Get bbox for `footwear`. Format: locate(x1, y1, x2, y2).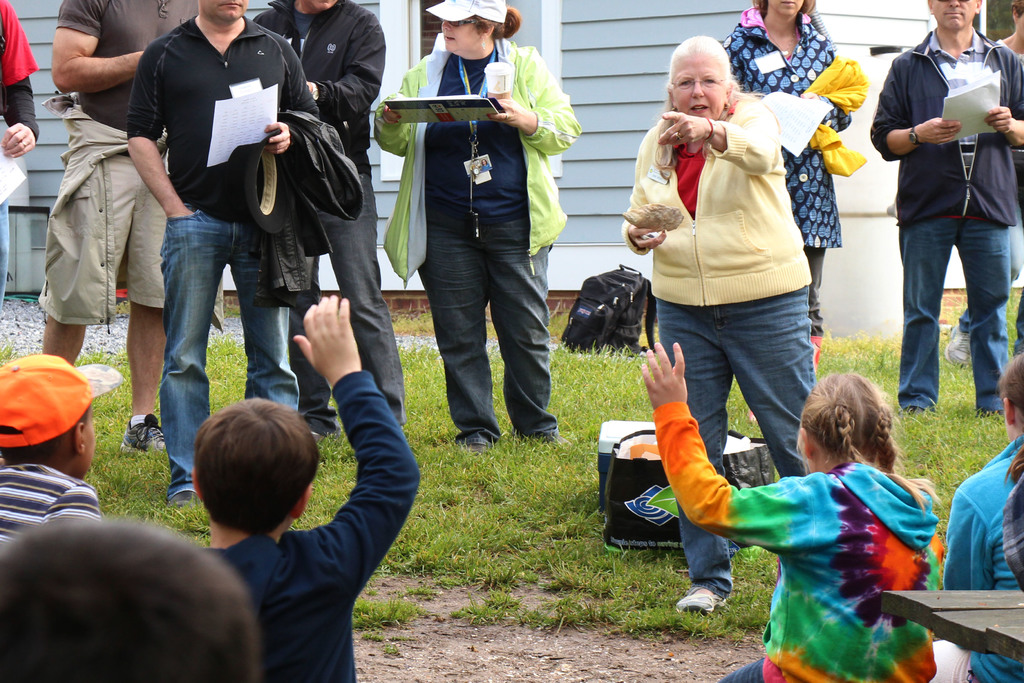
locate(975, 400, 1009, 419).
